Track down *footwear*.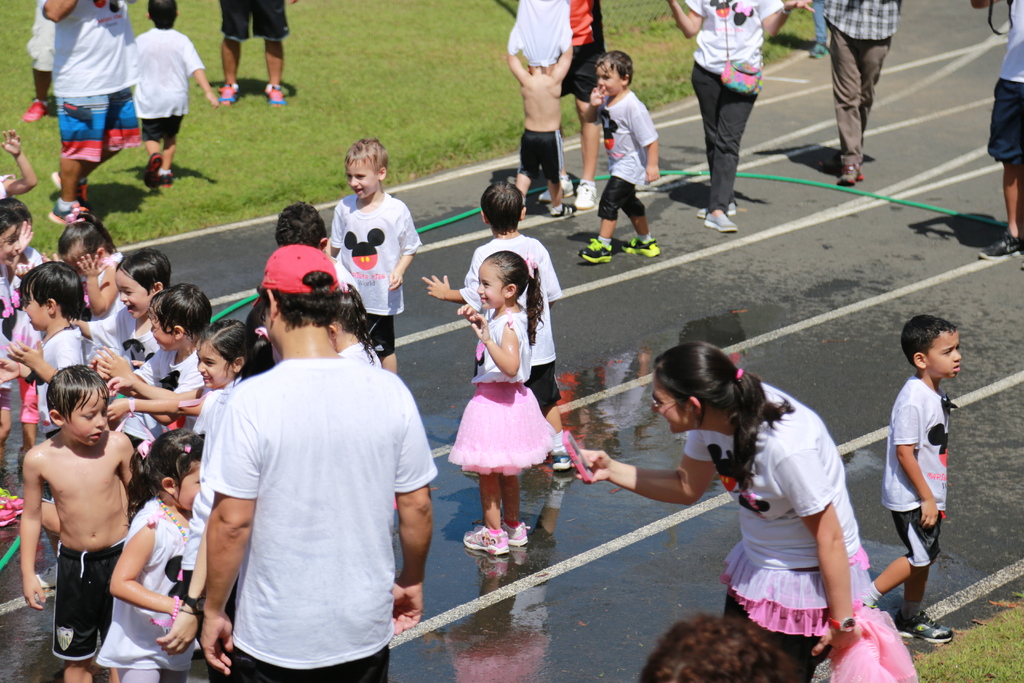
Tracked to (269, 84, 288, 108).
